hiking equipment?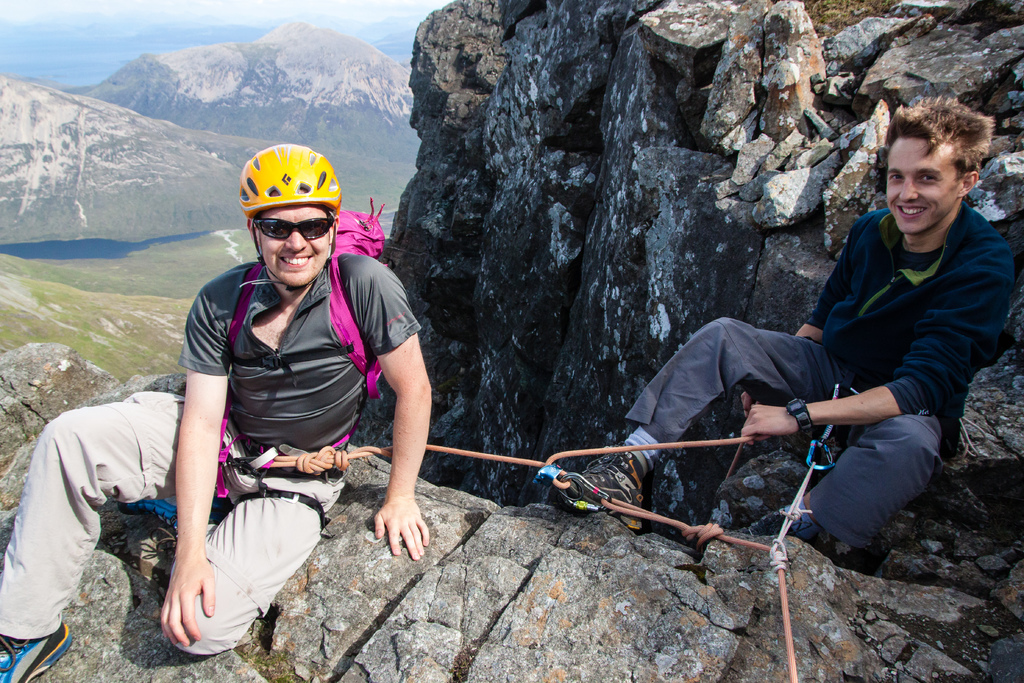
714, 508, 797, 545
